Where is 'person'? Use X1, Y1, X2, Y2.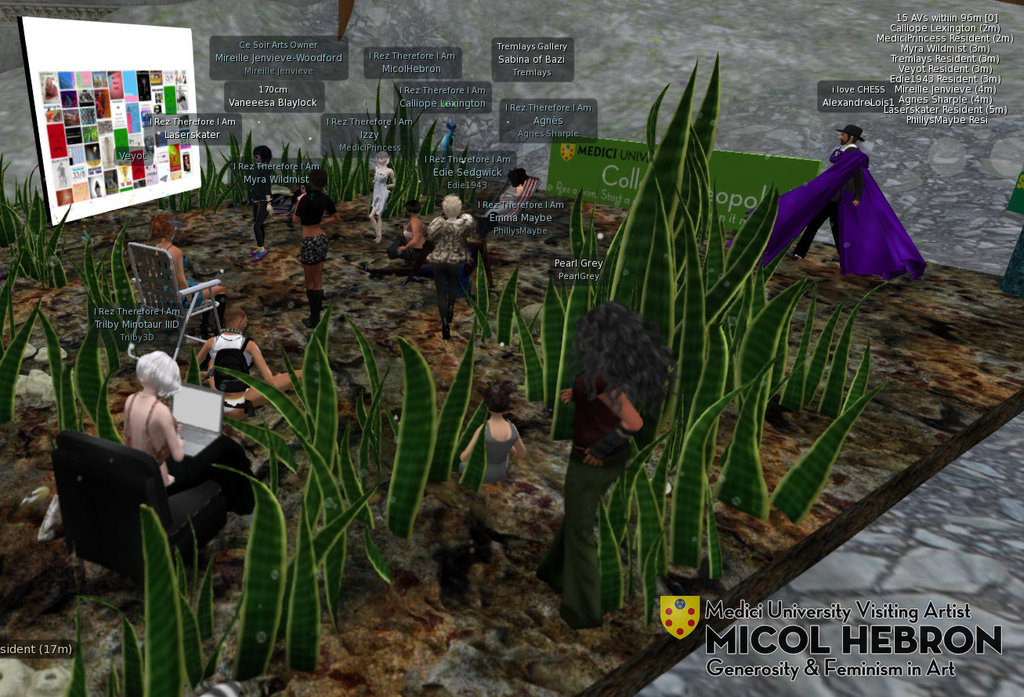
365, 145, 396, 249.
